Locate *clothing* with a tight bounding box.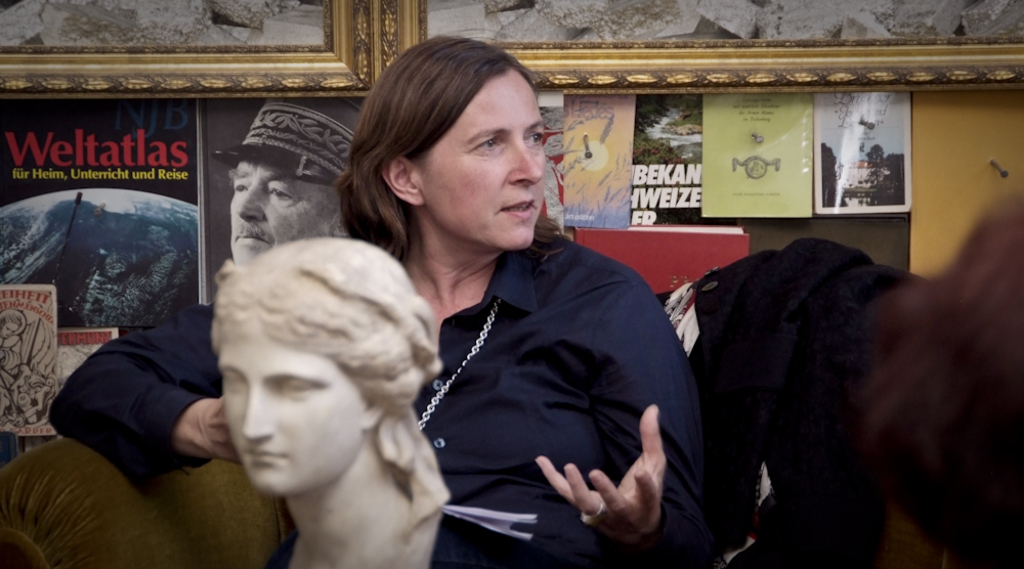
{"x1": 663, "y1": 181, "x2": 980, "y2": 568}.
